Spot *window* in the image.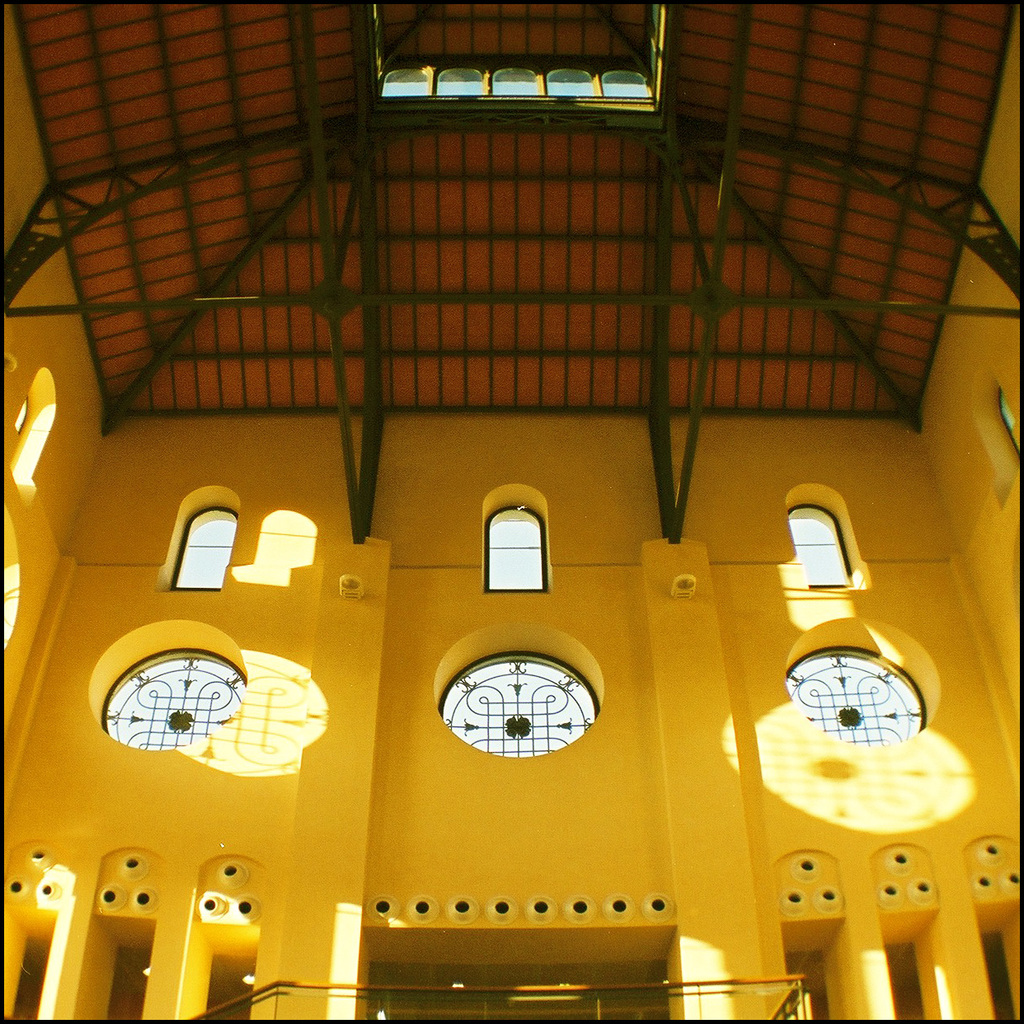
*window* found at region(175, 502, 238, 589).
